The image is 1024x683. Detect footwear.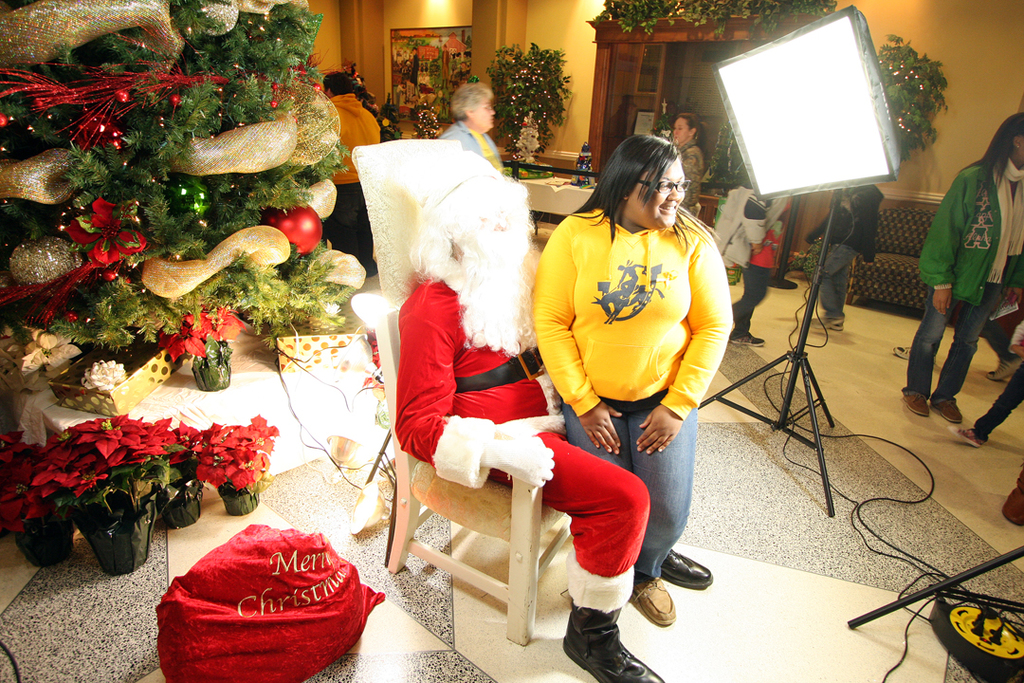
Detection: box(564, 601, 641, 674).
